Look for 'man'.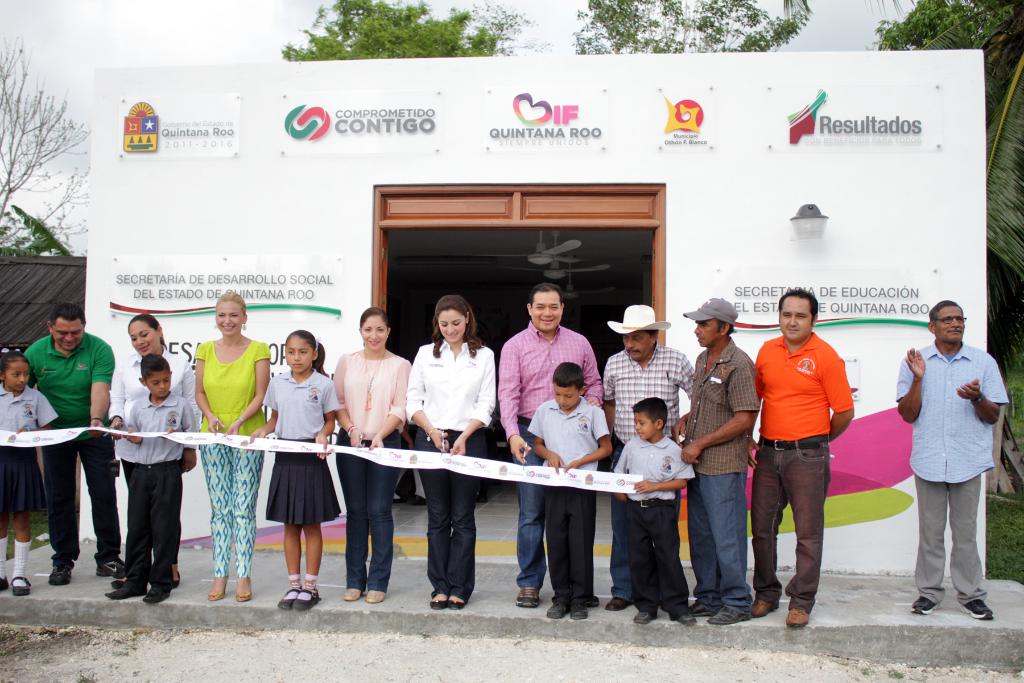
Found: (900,293,1007,623).
